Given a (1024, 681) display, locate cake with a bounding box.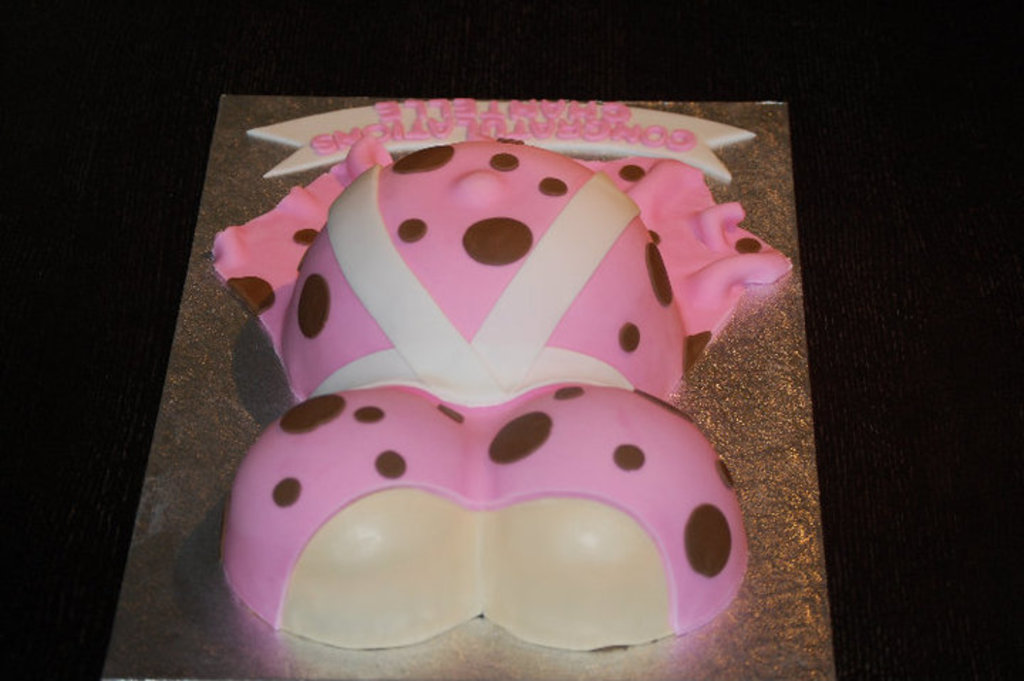
Located: x1=212, y1=135, x2=795, y2=648.
